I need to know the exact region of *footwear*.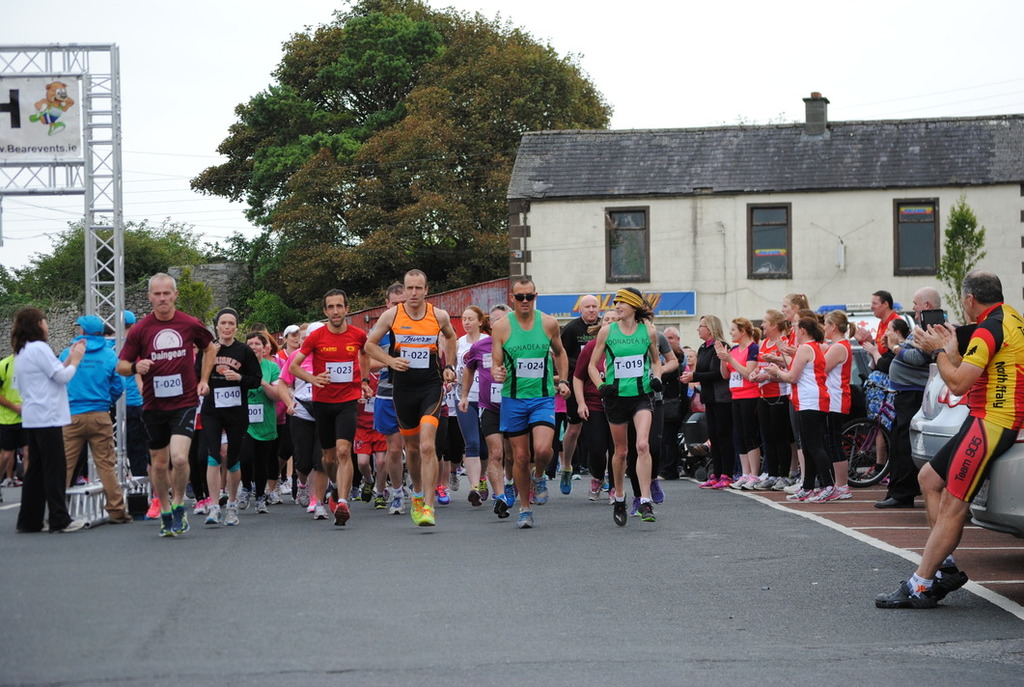
Region: <region>63, 516, 86, 534</region>.
